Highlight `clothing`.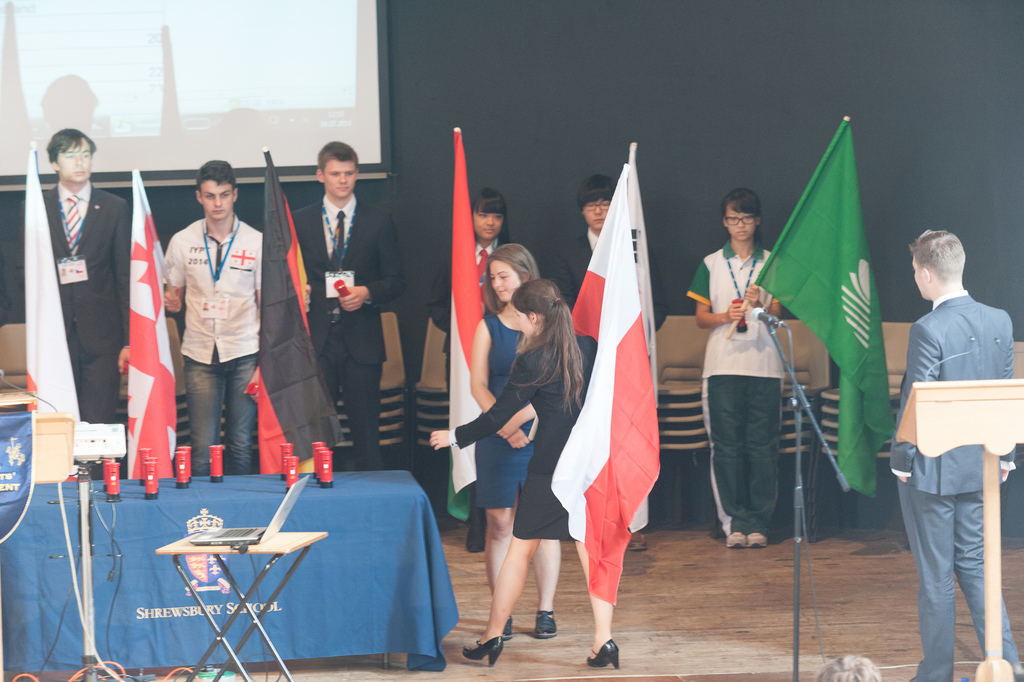
Highlighted region: [left=458, top=322, right=584, bottom=543].
